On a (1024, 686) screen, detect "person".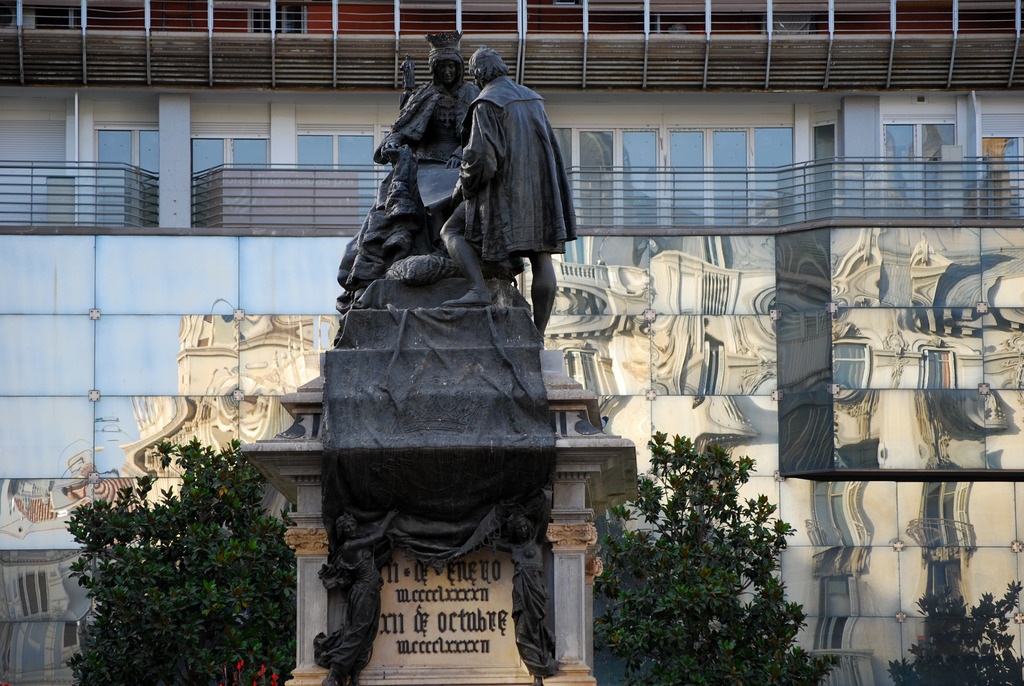
(left=436, top=49, right=576, bottom=336).
